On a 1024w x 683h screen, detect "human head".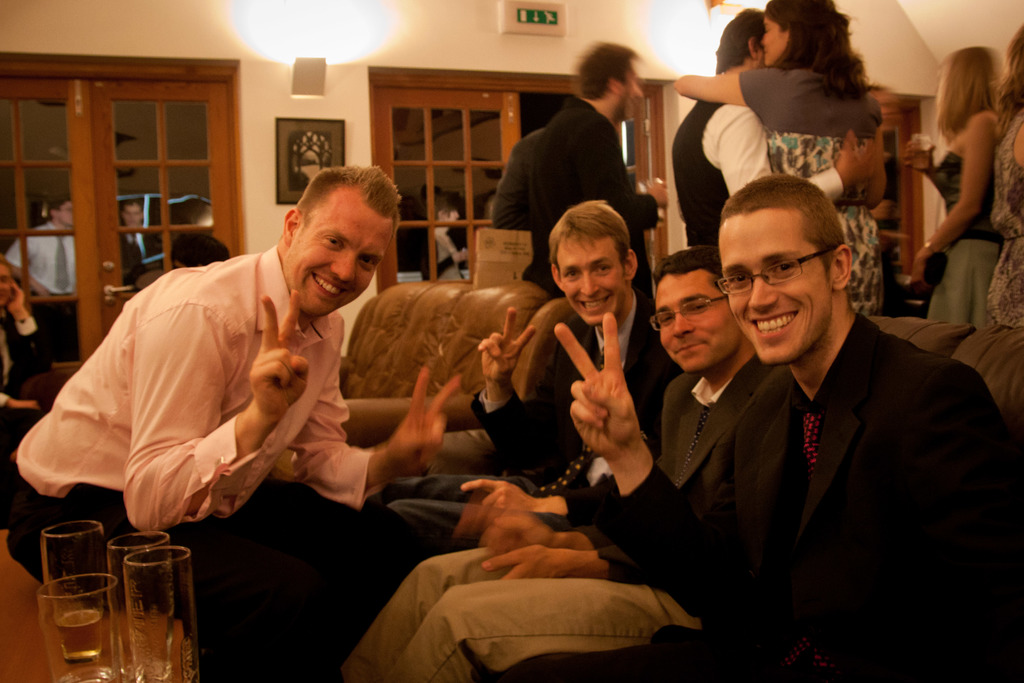
BBox(1006, 24, 1023, 101).
